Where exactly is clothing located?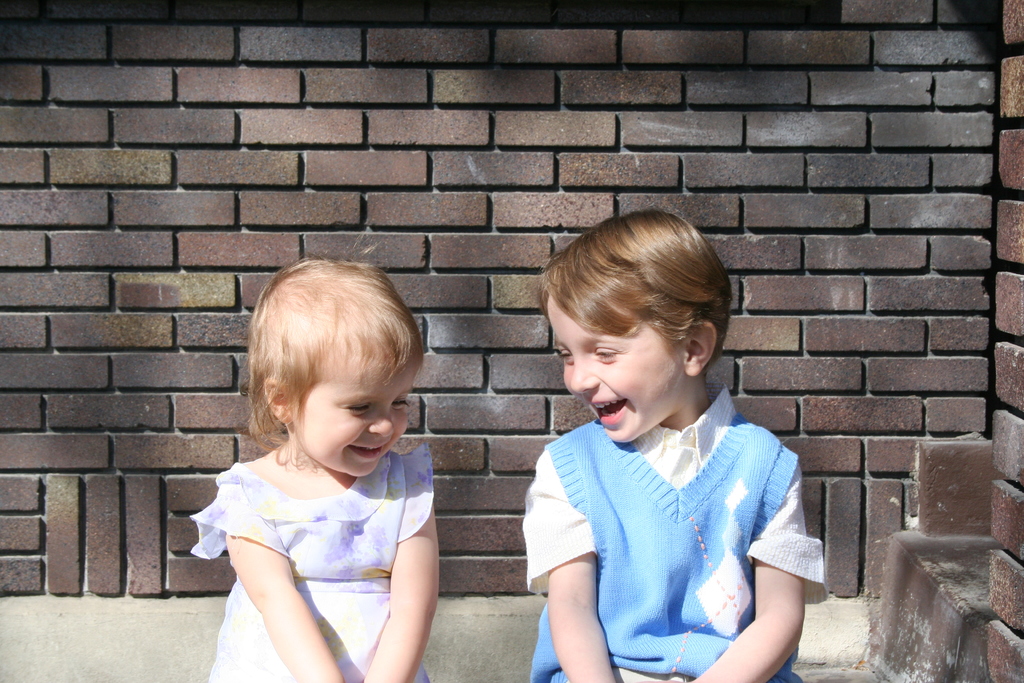
Its bounding box is {"x1": 189, "y1": 440, "x2": 433, "y2": 682}.
